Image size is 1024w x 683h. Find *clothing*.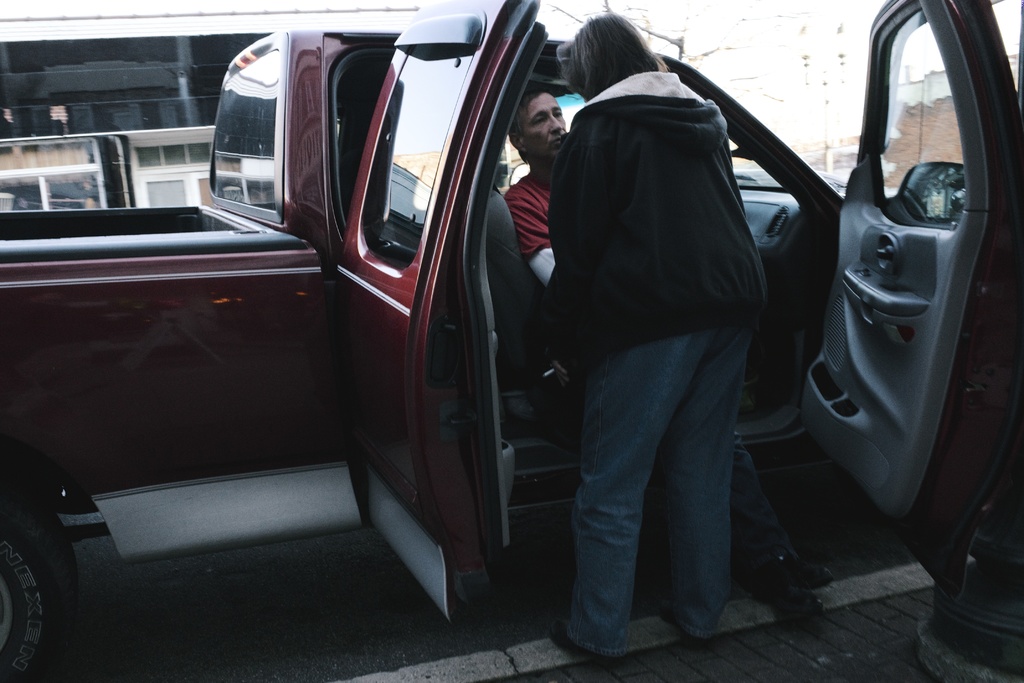
(x1=529, y1=0, x2=792, y2=679).
